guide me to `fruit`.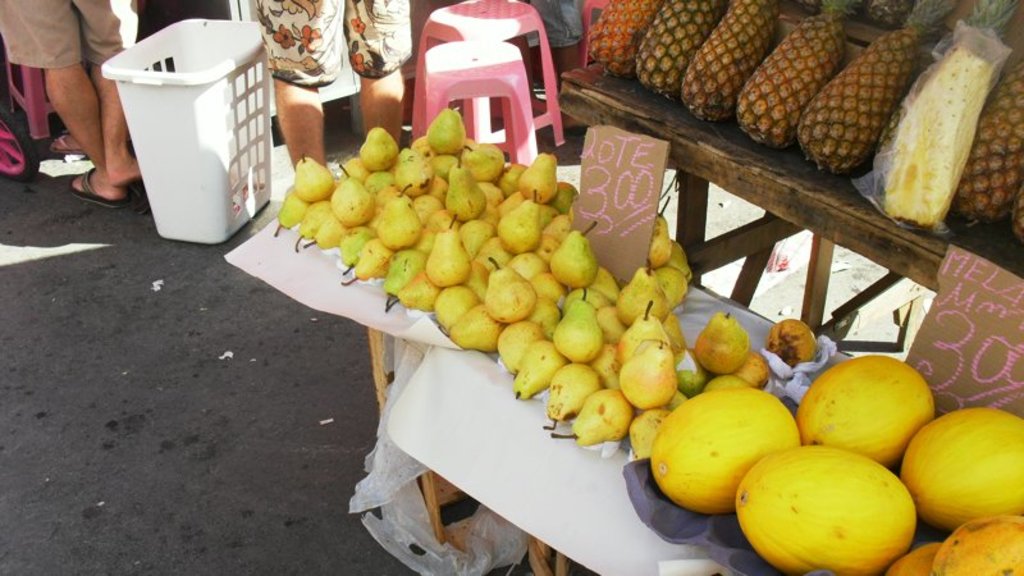
Guidance: 794,353,933,465.
